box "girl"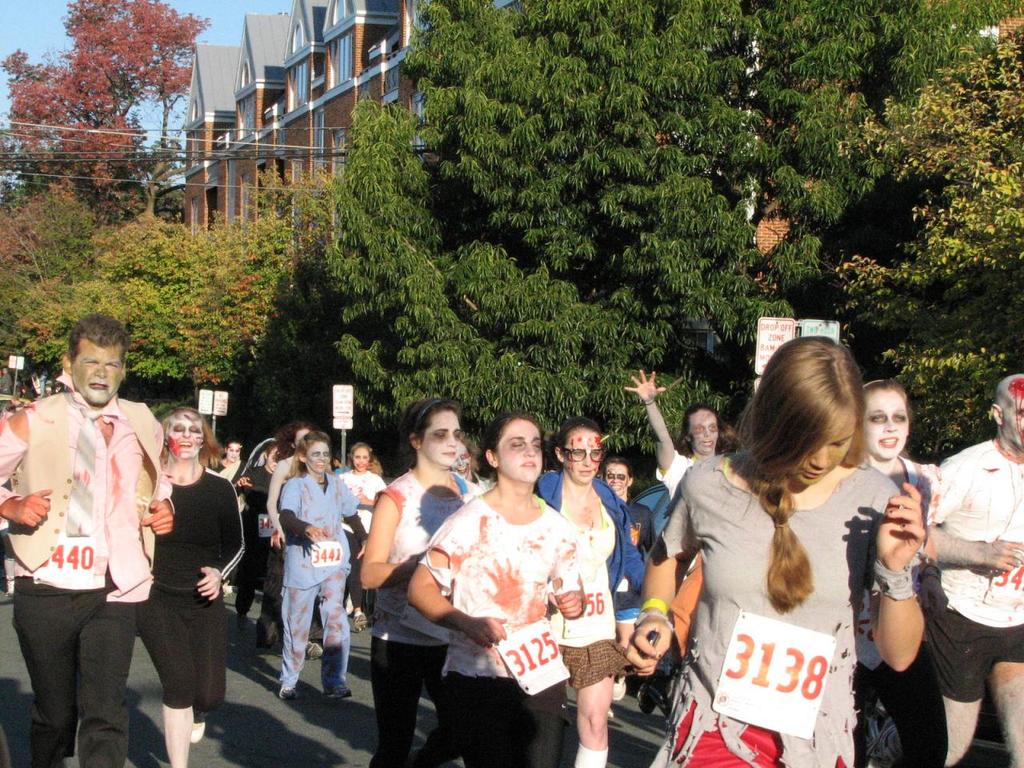
{"left": 626, "top": 334, "right": 927, "bottom": 767}
